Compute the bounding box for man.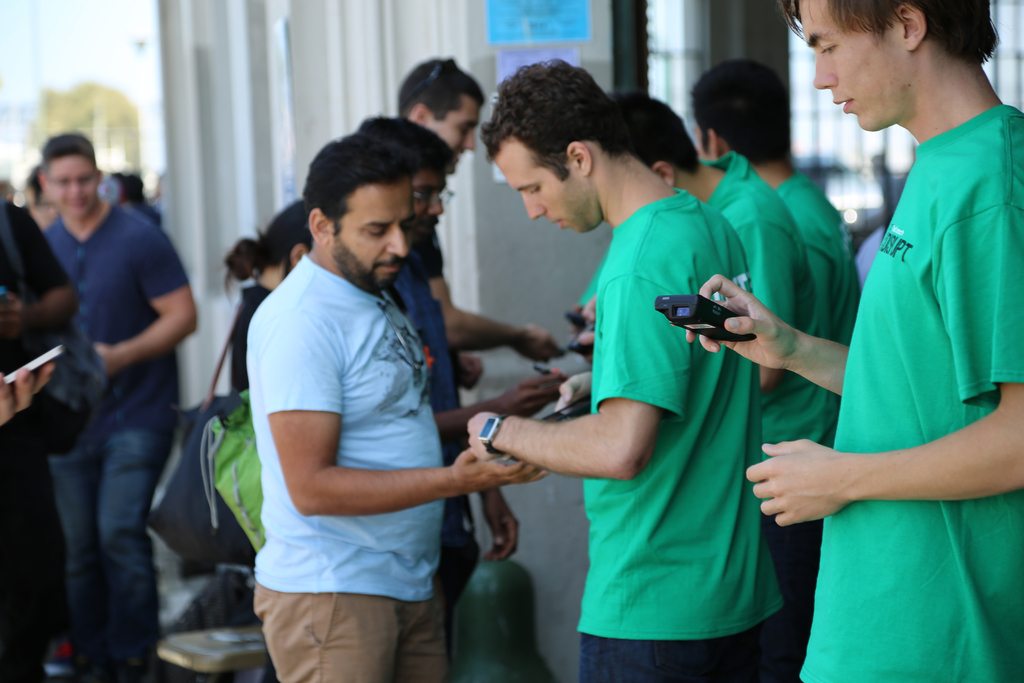
BBox(354, 113, 520, 682).
